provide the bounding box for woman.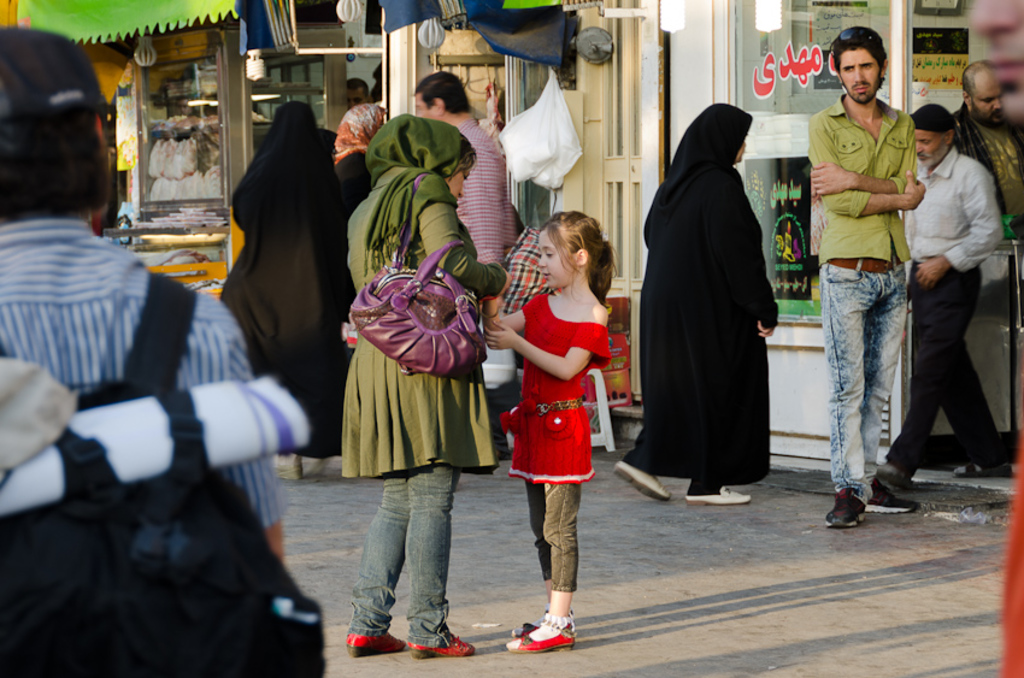
l=343, t=114, r=516, b=660.
